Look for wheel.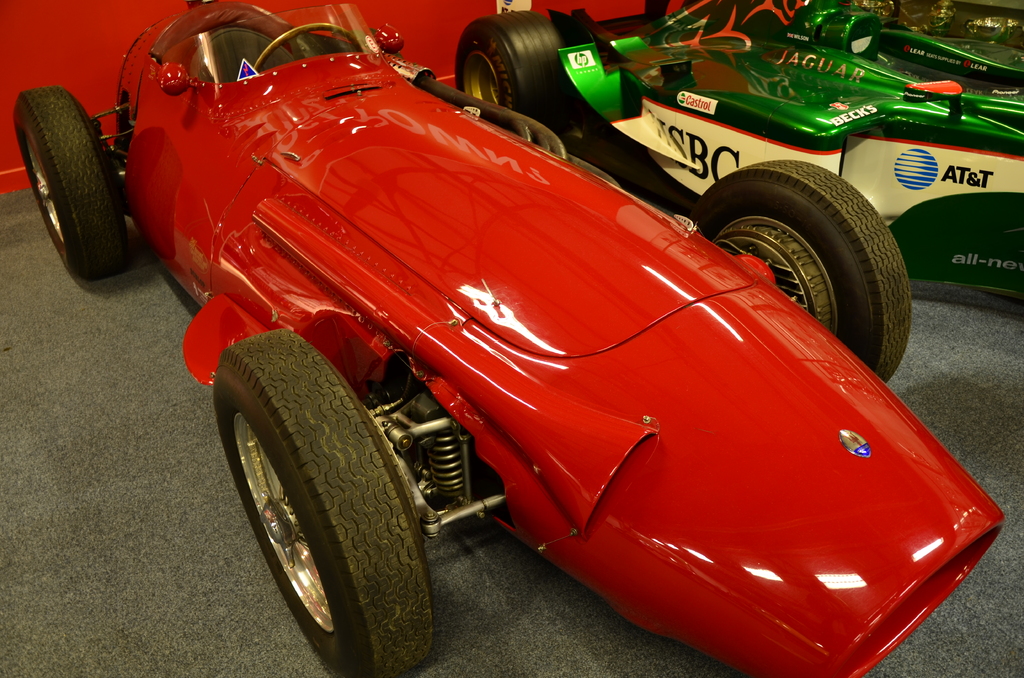
Found: <bbox>684, 158, 916, 386</bbox>.
